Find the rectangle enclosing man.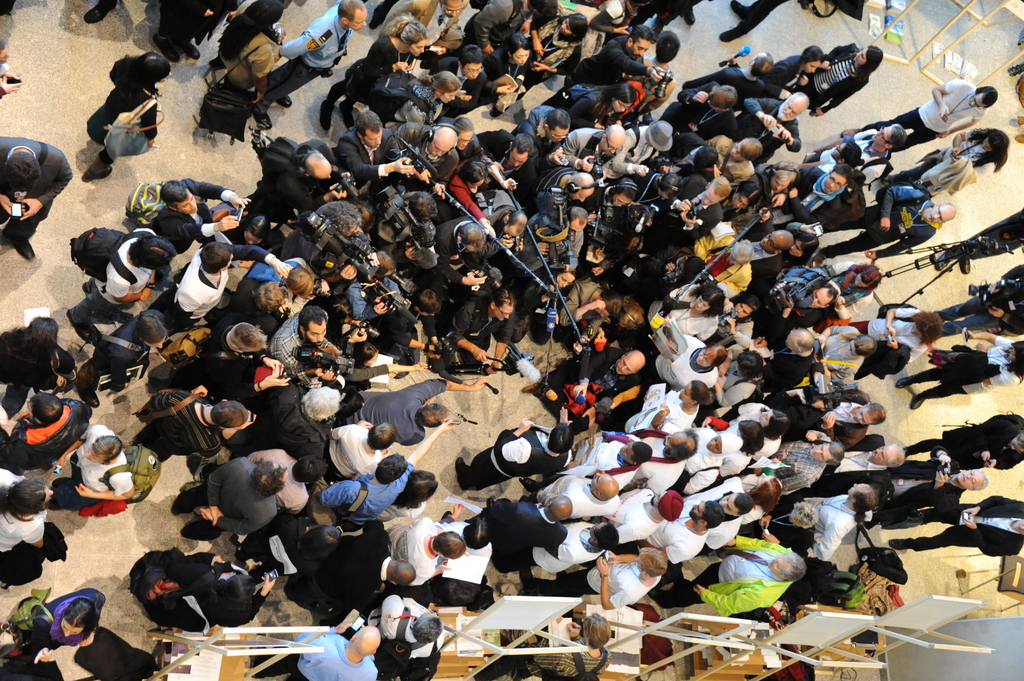
441/287/518/378.
